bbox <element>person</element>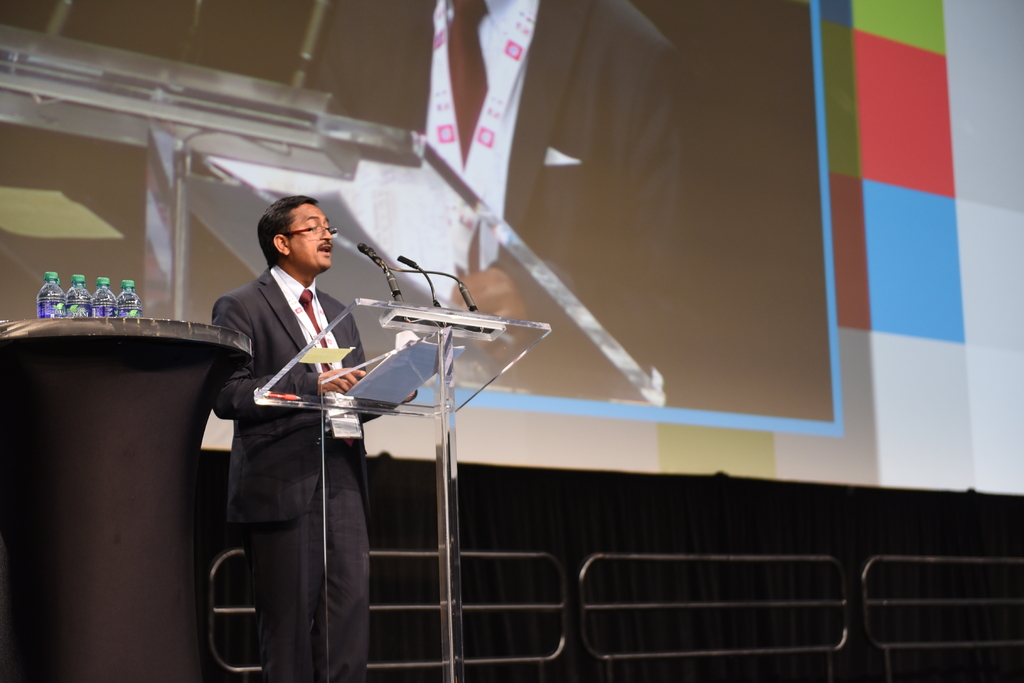
<box>209,192,419,682</box>
